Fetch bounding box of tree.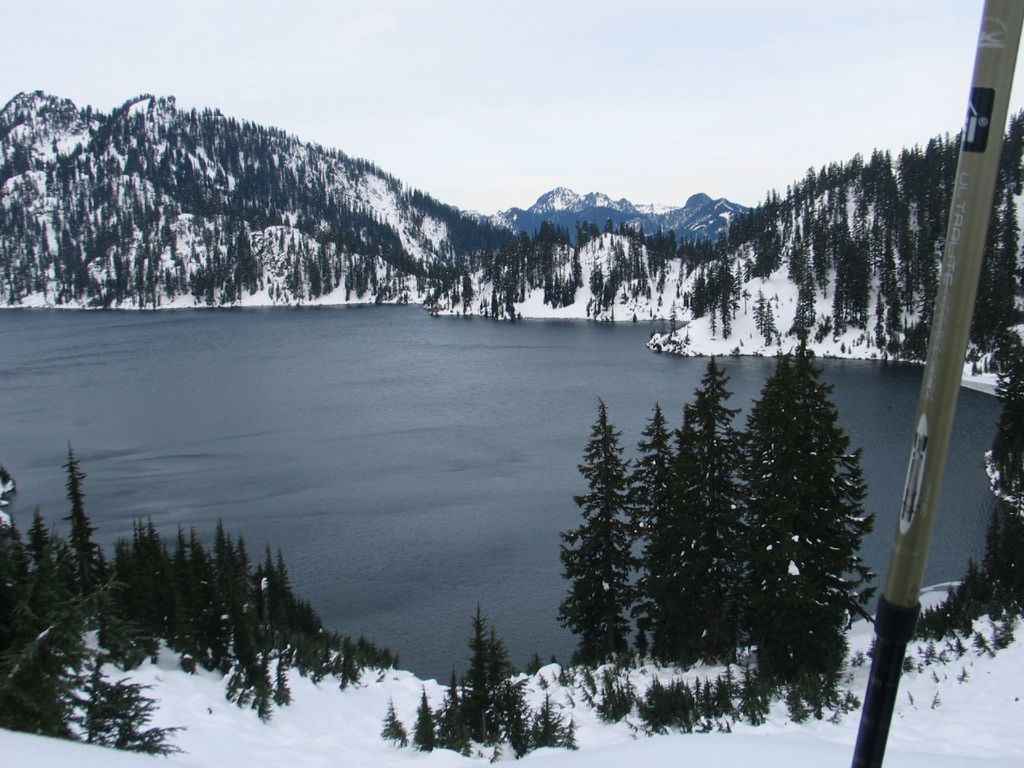
Bbox: (x1=736, y1=331, x2=875, y2=664).
